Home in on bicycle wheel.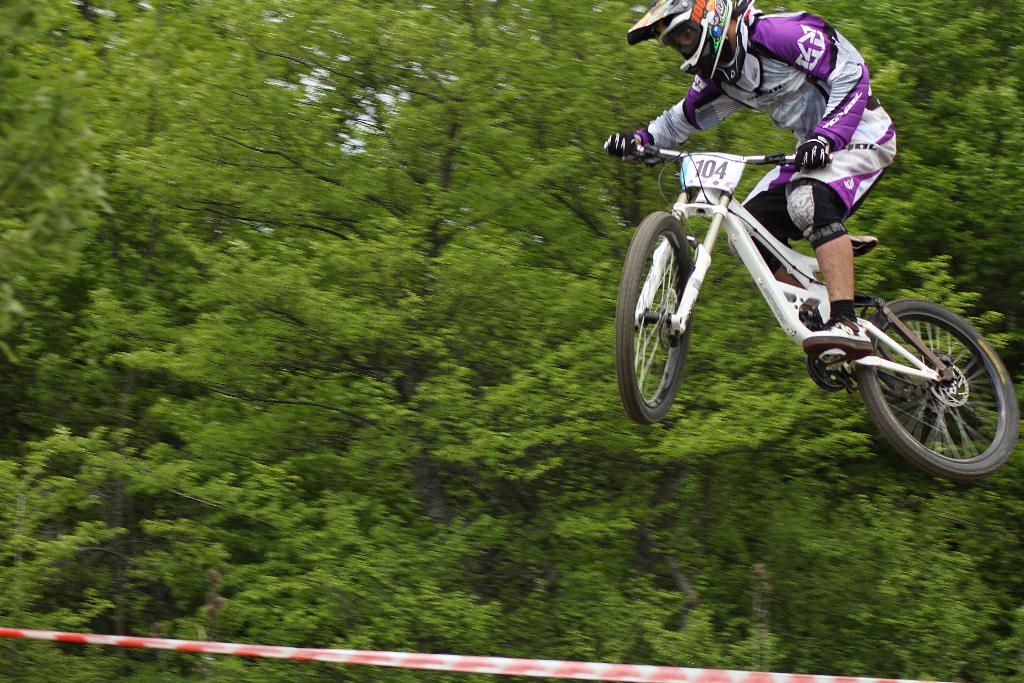
Homed in at <box>631,219,747,427</box>.
